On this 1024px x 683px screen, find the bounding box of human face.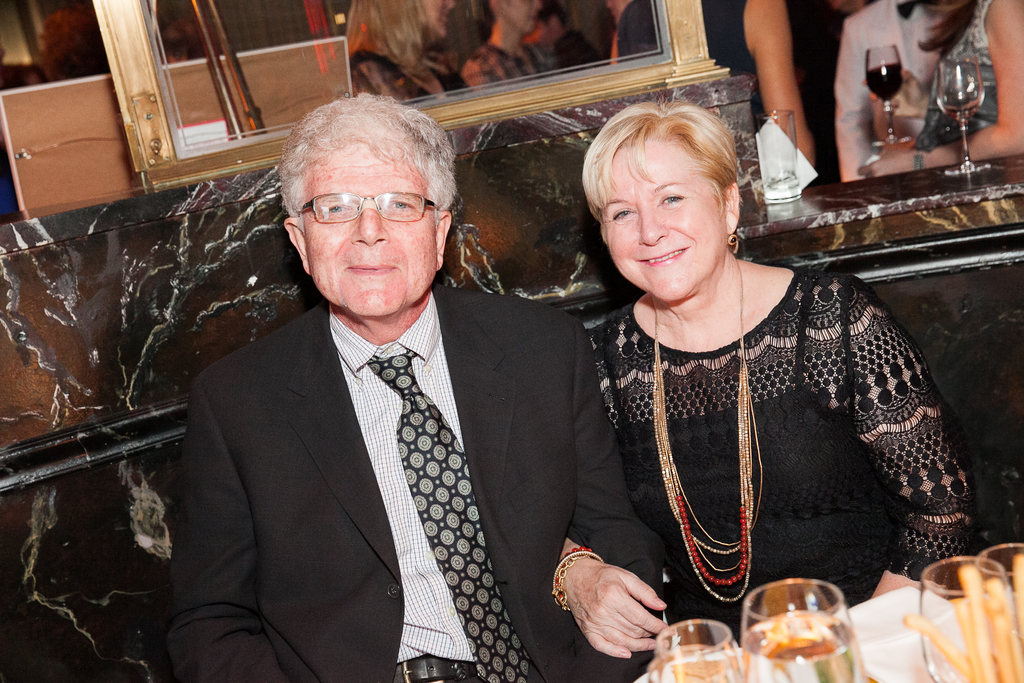
Bounding box: x1=307 y1=146 x2=440 y2=318.
